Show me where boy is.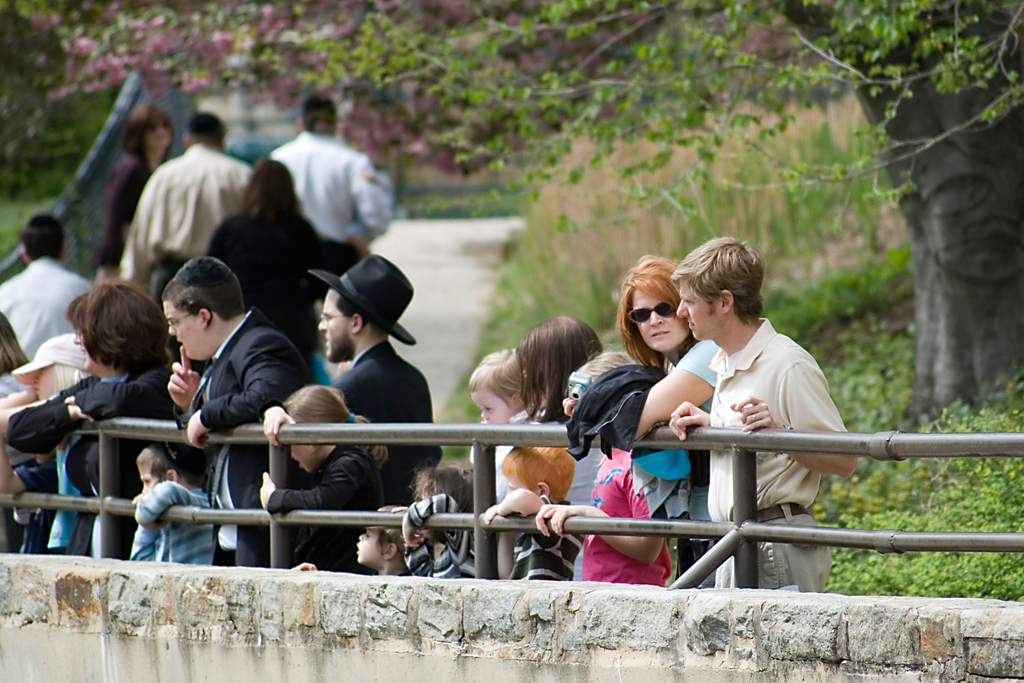
boy is at box(463, 347, 534, 425).
